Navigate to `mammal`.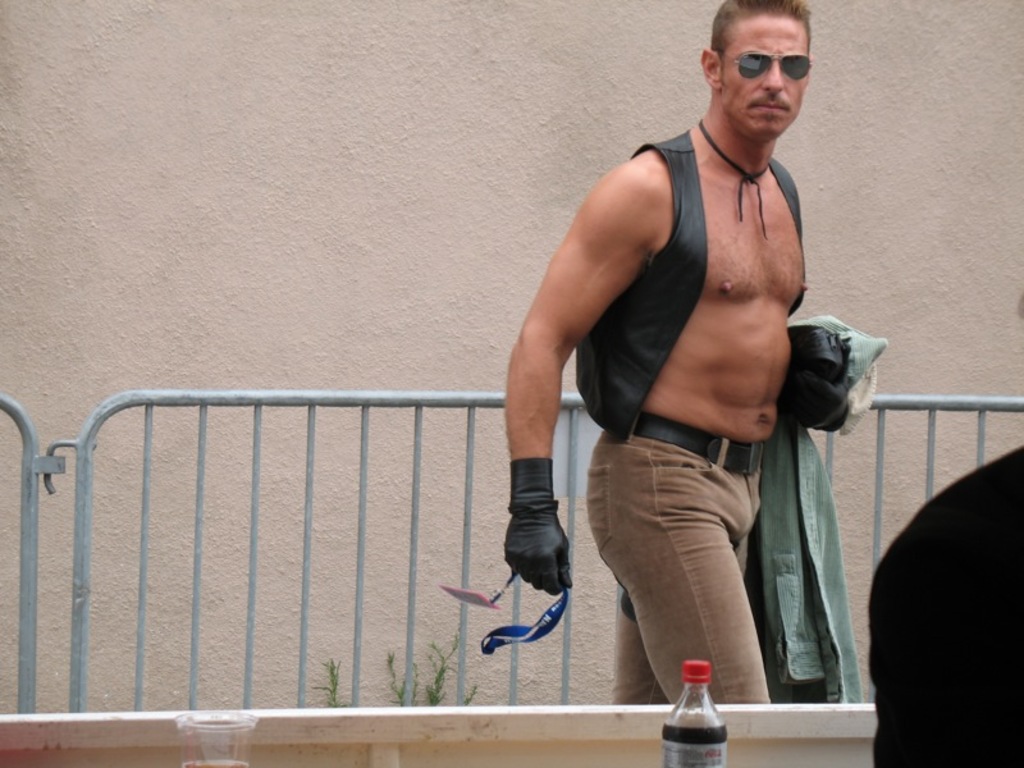
Navigation target: <bbox>494, 27, 887, 712</bbox>.
